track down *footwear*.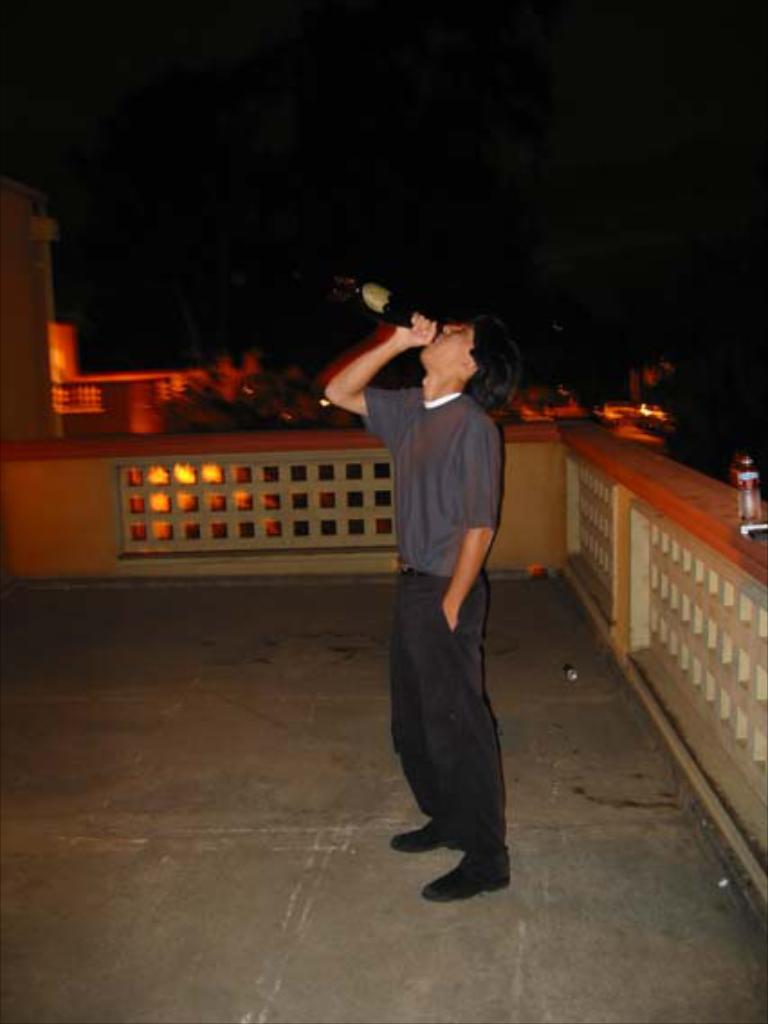
Tracked to bbox=[422, 844, 510, 907].
